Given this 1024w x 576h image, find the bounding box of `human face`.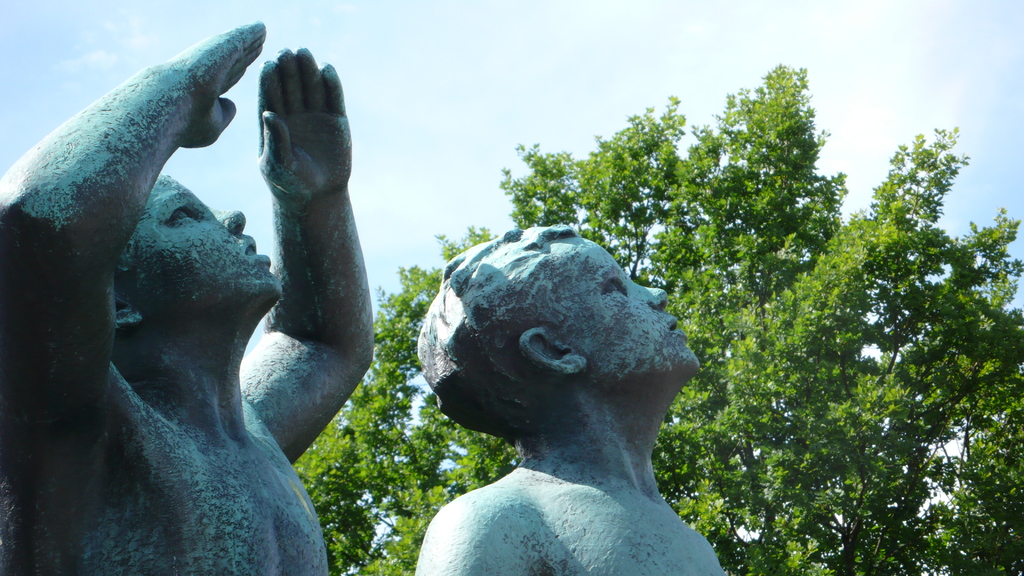
pyautogui.locateOnScreen(136, 166, 284, 304).
